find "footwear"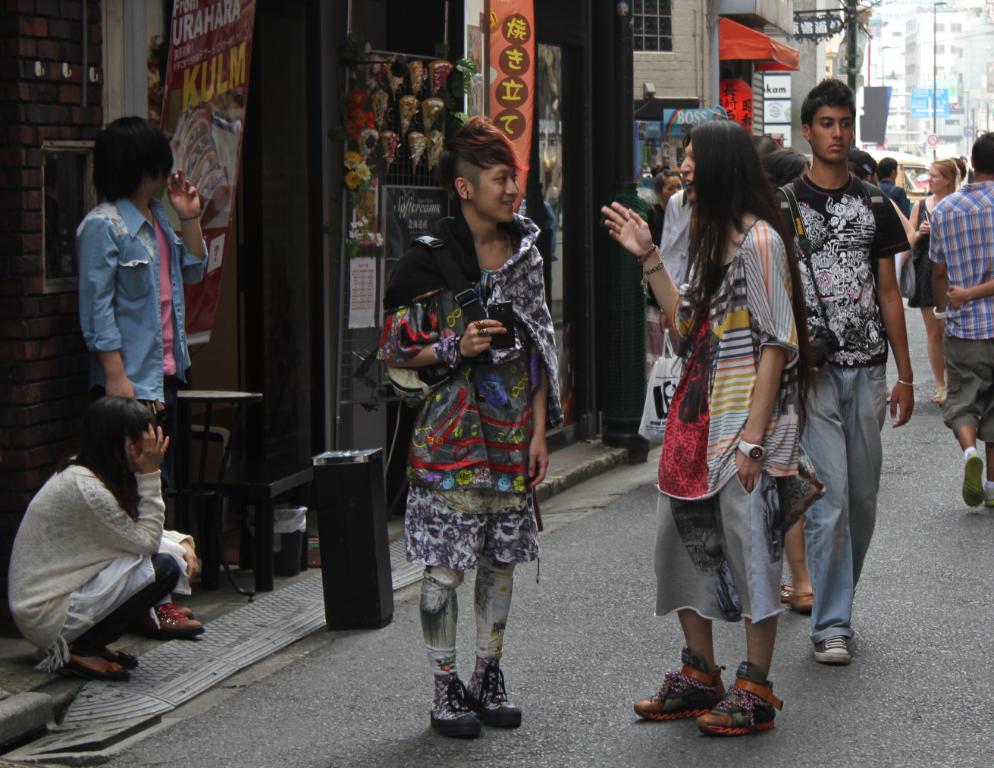
(left=57, top=653, right=122, bottom=682)
